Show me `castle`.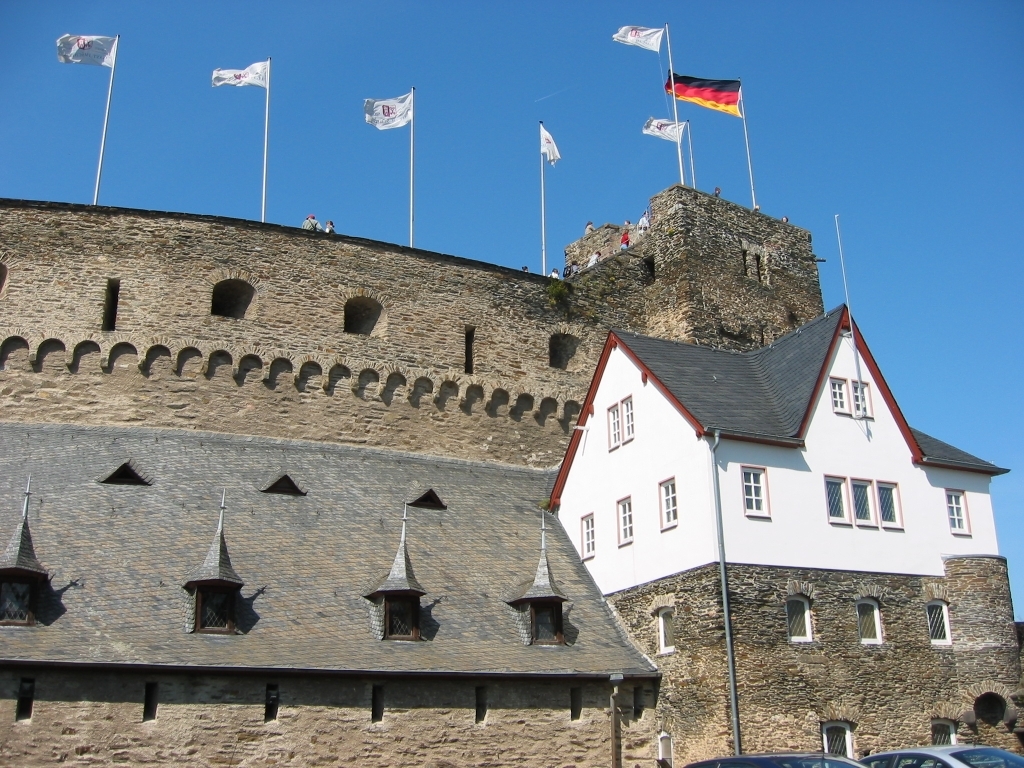
`castle` is here: 0/19/1023/767.
